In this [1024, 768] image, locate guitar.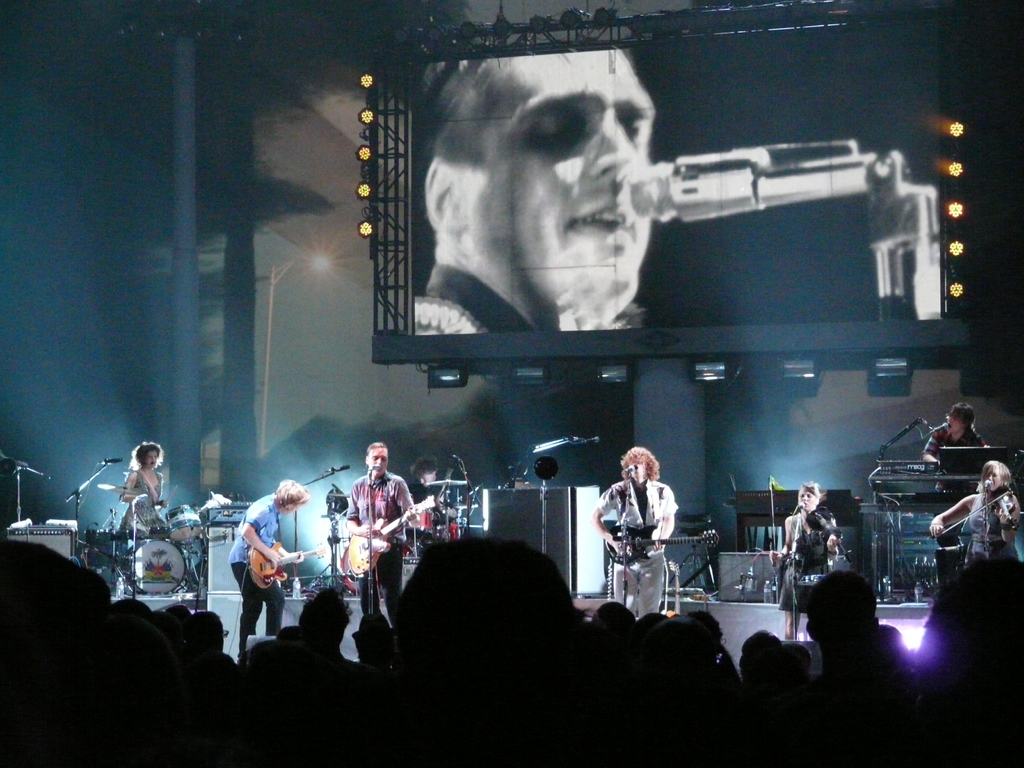
Bounding box: BBox(249, 543, 326, 588).
